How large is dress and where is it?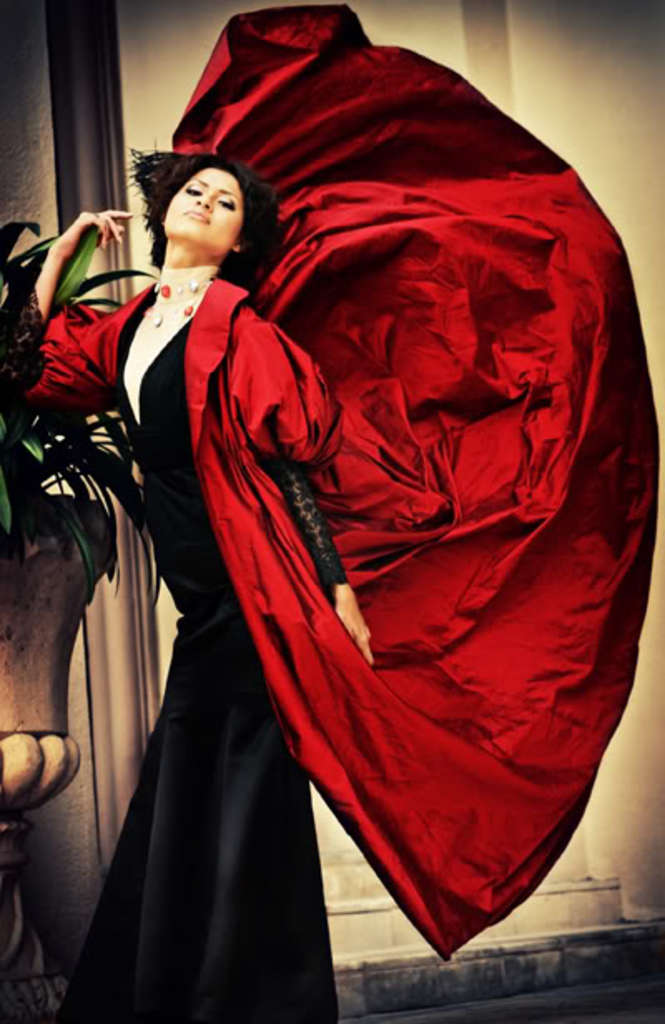
Bounding box: (57,291,344,1022).
